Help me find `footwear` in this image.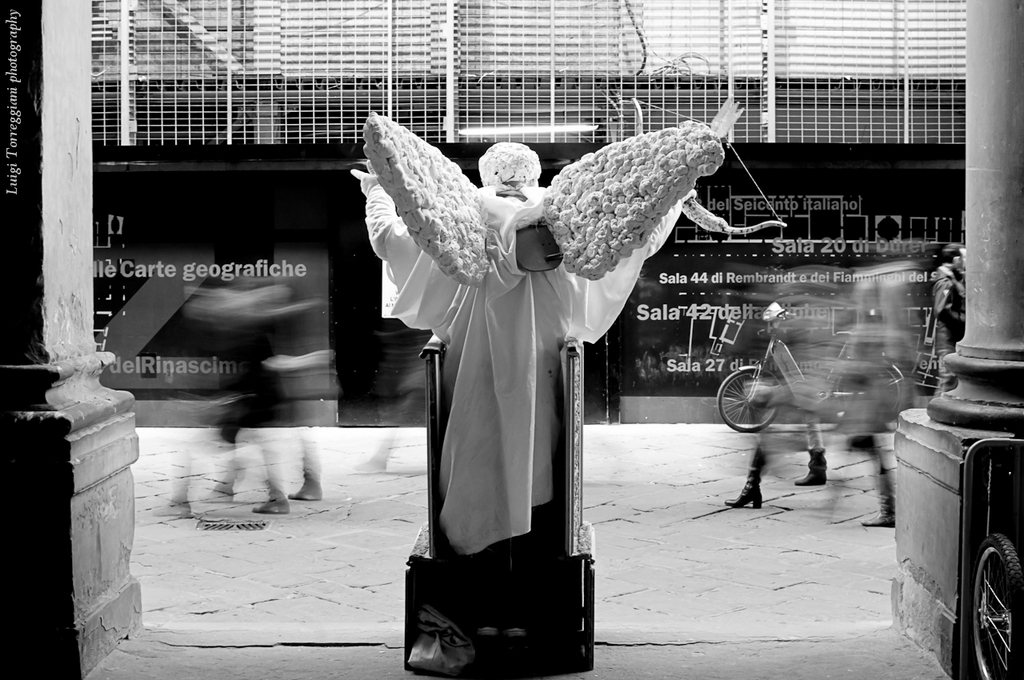
Found it: <bbox>797, 446, 827, 483</bbox>.
